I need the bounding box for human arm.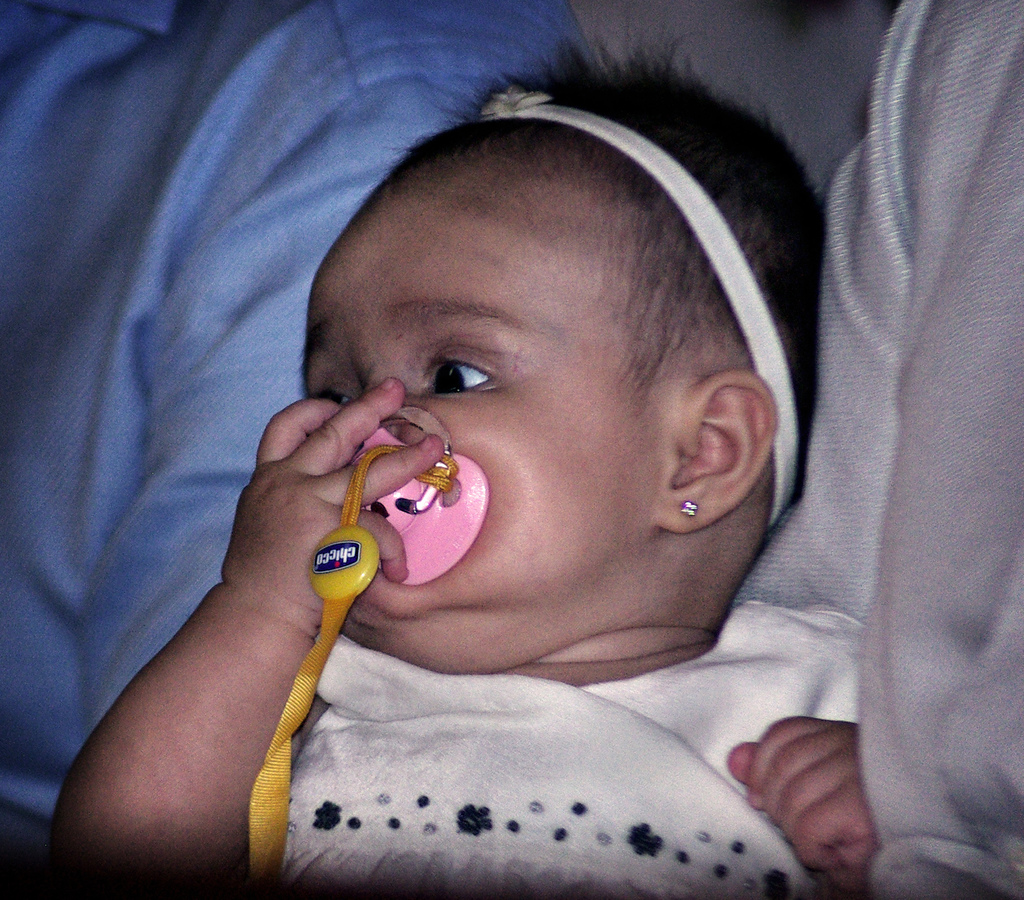
Here it is: Rect(70, 411, 354, 862).
